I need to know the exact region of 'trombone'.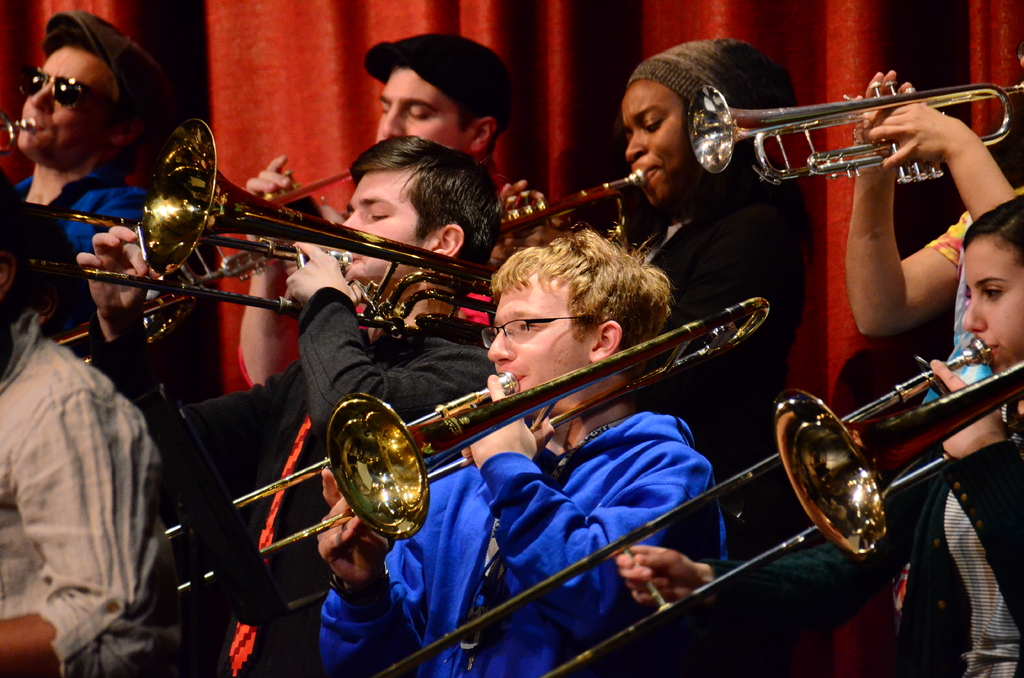
Region: <box>787,361,1023,554</box>.
